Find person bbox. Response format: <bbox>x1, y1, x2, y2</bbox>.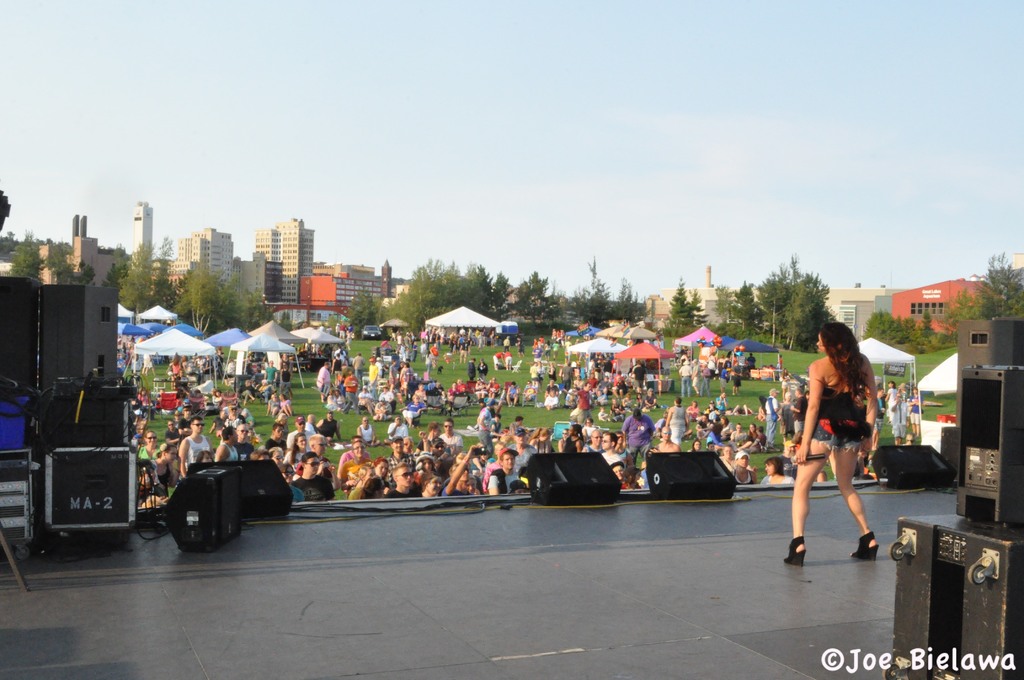
<bbox>369, 398, 390, 422</bbox>.
